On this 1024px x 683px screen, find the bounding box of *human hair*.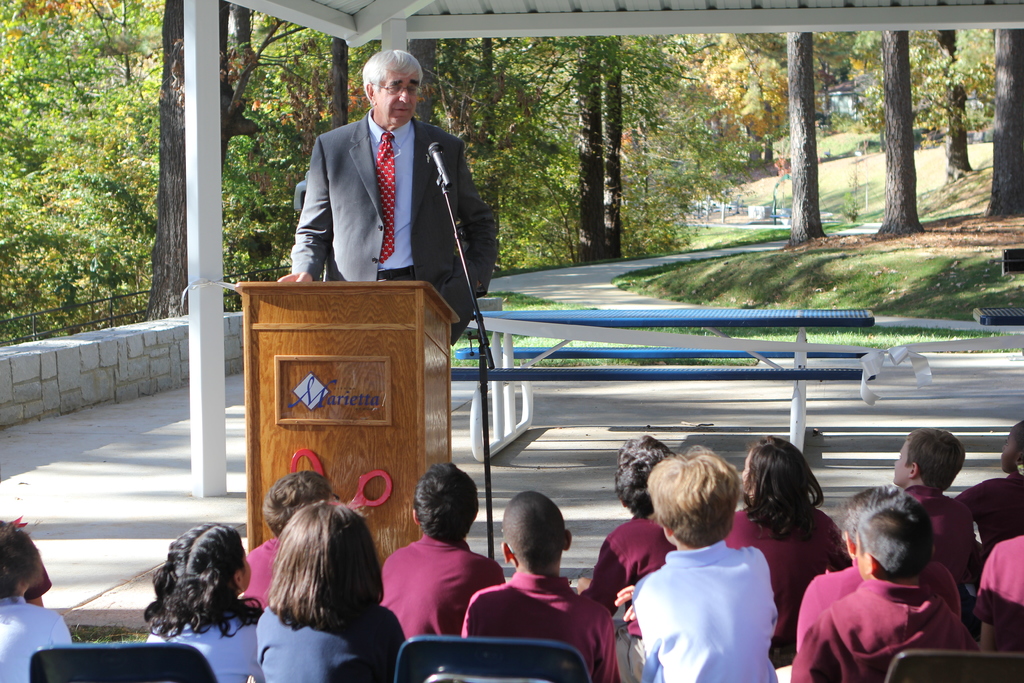
Bounding box: 362, 49, 425, 108.
